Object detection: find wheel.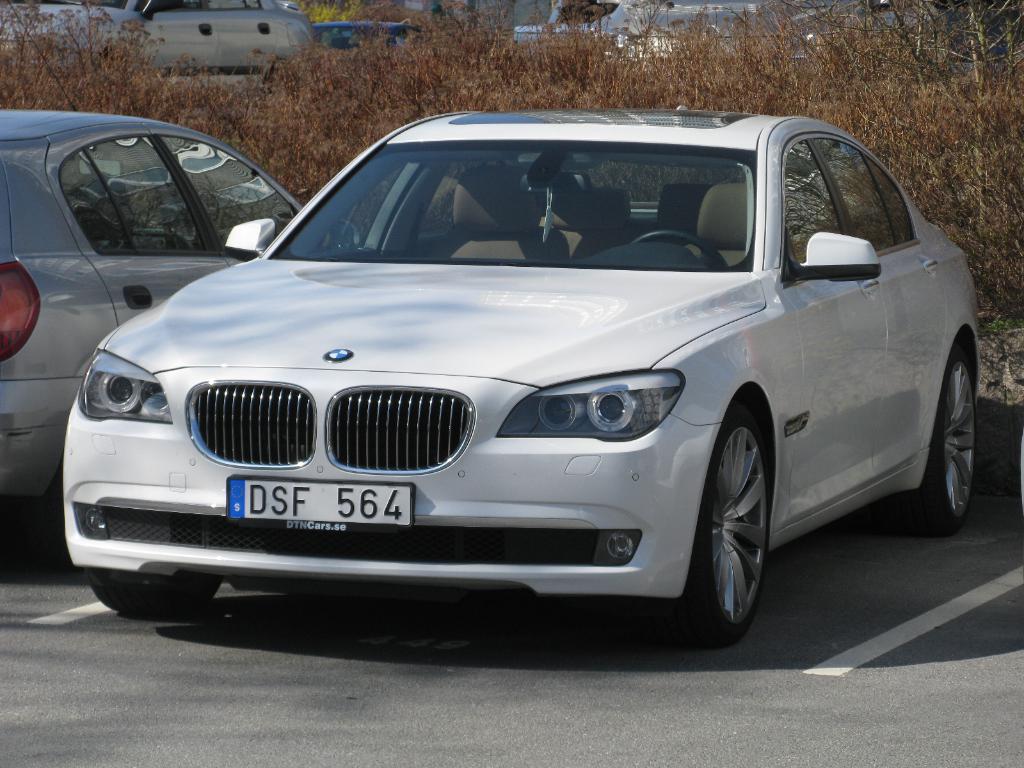
632,233,731,267.
